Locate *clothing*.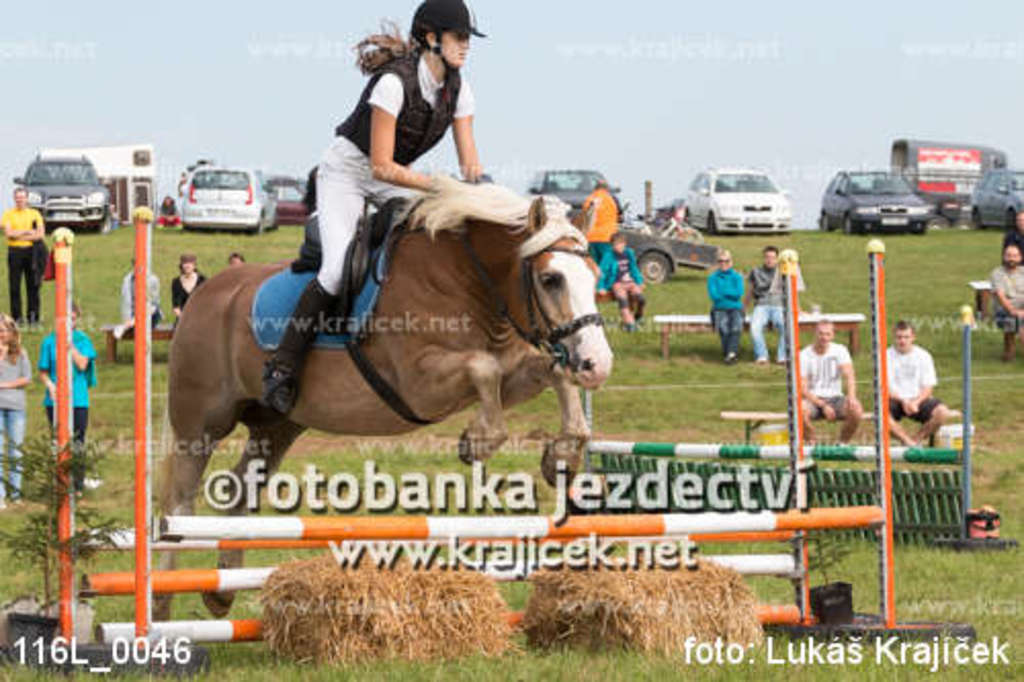
Bounding box: {"x1": 117, "y1": 264, "x2": 160, "y2": 326}.
